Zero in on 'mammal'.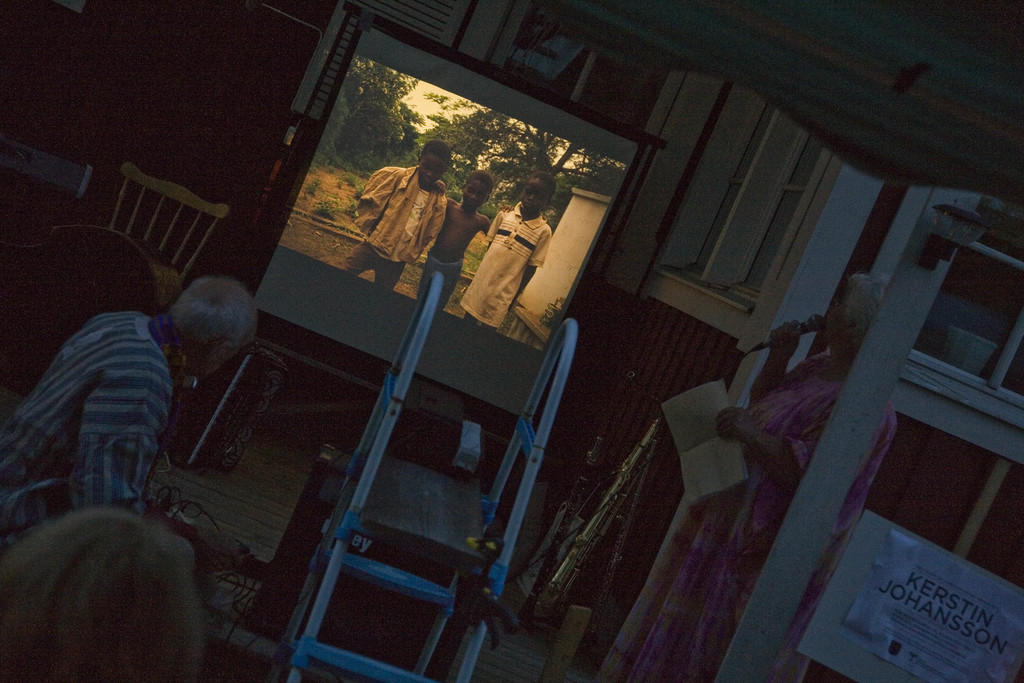
Zeroed in: <box>457,170,552,333</box>.
